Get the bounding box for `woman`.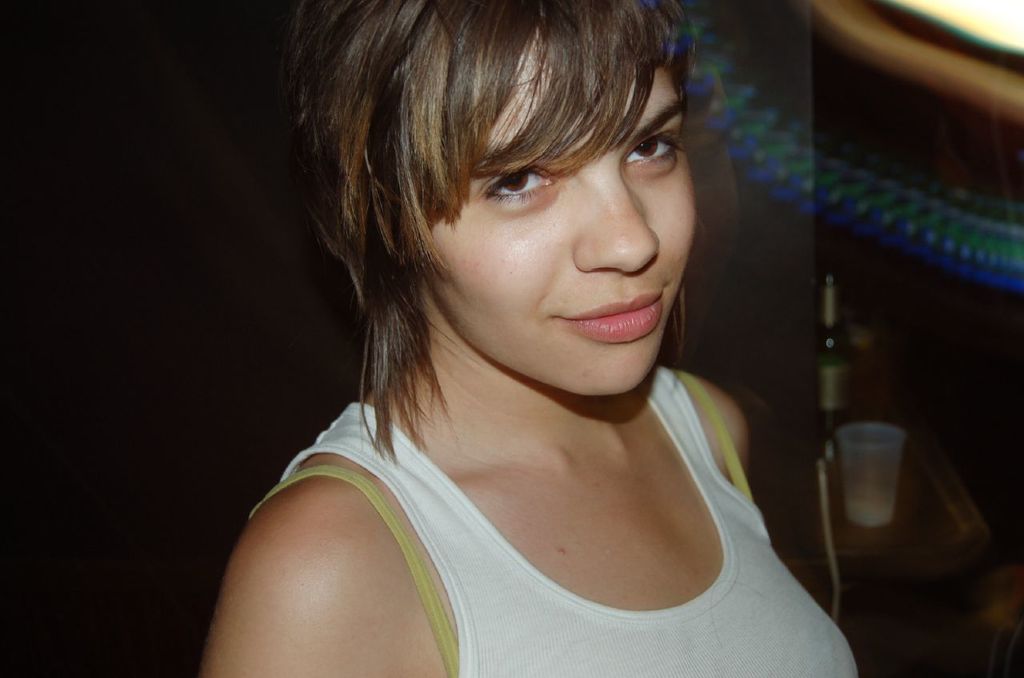
select_region(193, 0, 889, 666).
